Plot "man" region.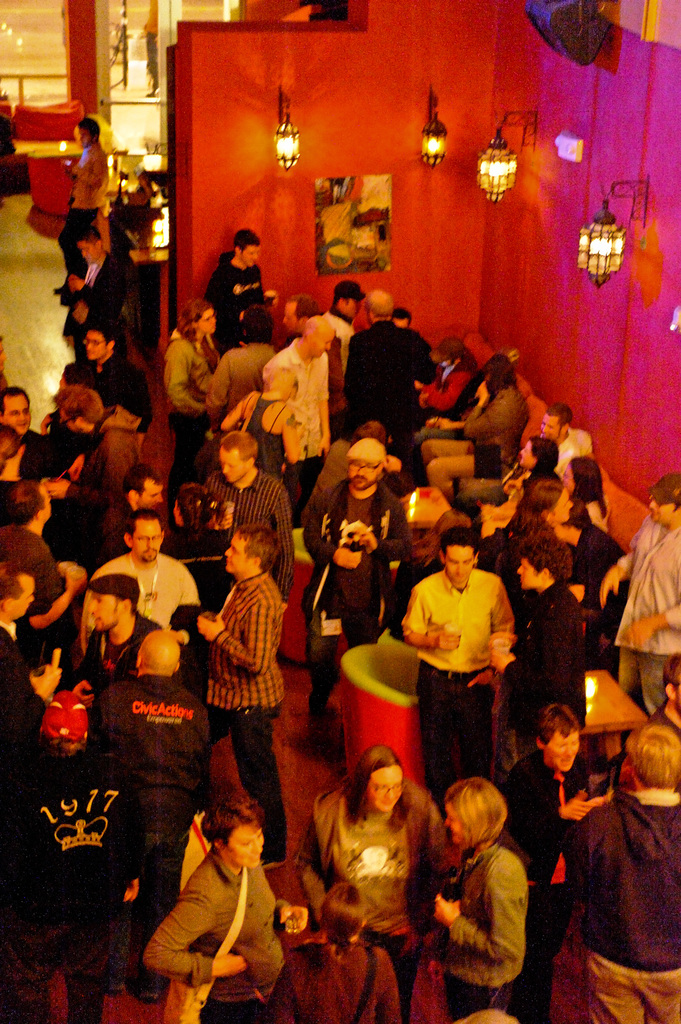
Plotted at bbox=(0, 566, 65, 760).
